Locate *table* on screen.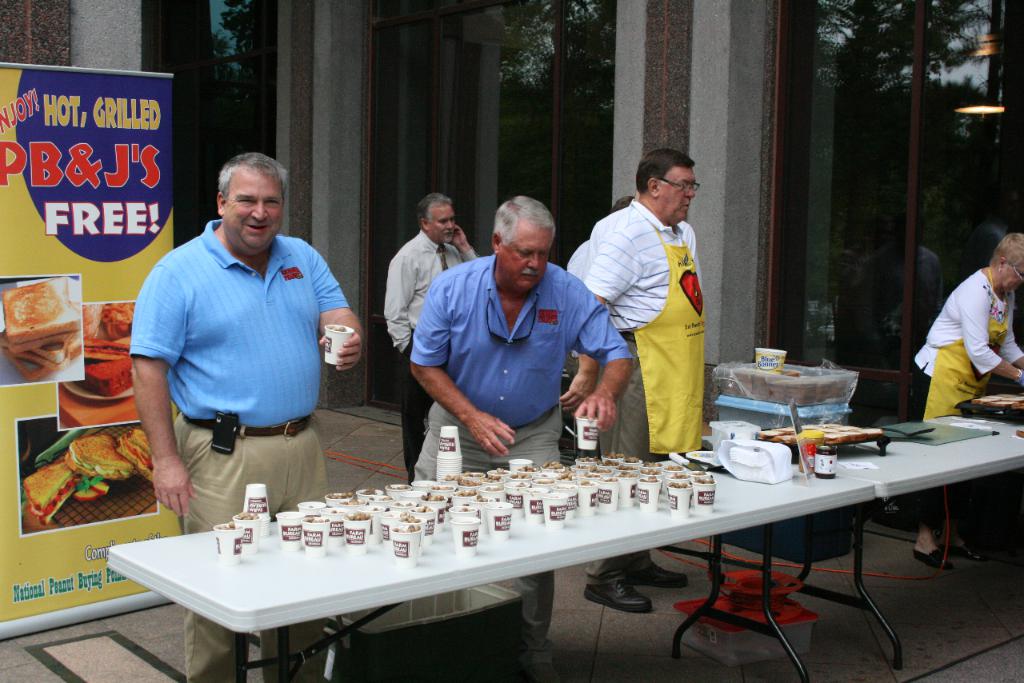
On screen at 868/387/1023/681.
